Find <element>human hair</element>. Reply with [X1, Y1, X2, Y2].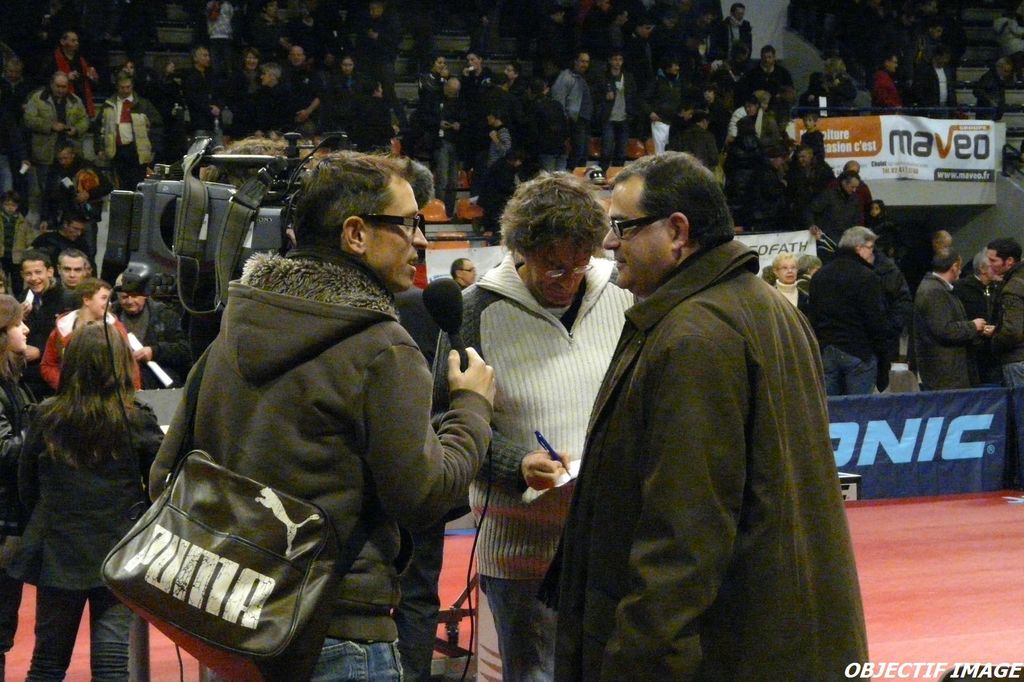
[58, 248, 87, 266].
